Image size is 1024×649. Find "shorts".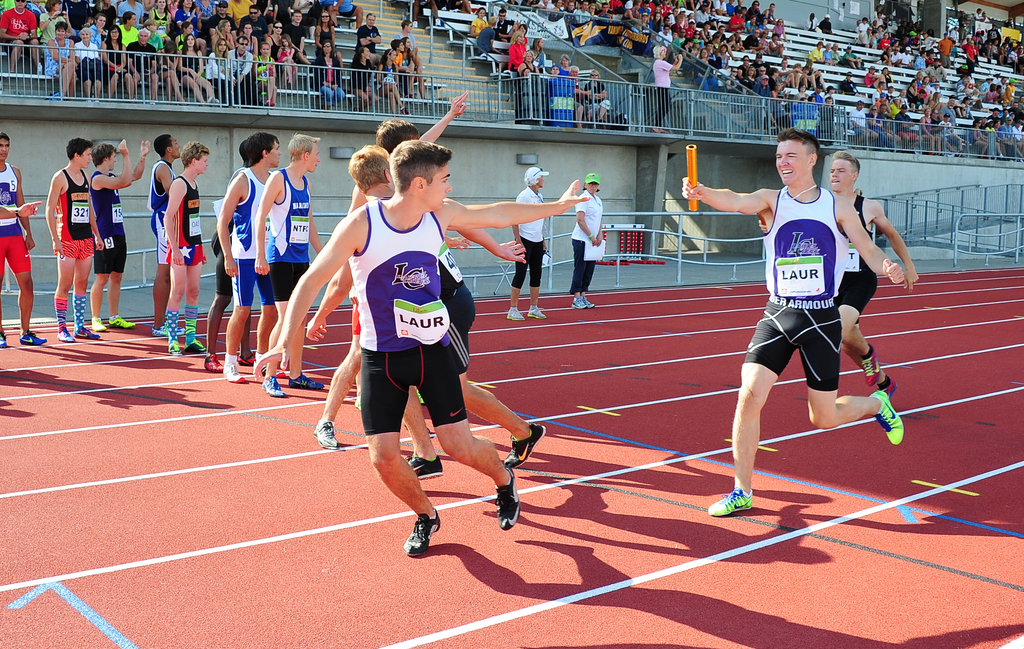
box=[740, 295, 845, 387].
